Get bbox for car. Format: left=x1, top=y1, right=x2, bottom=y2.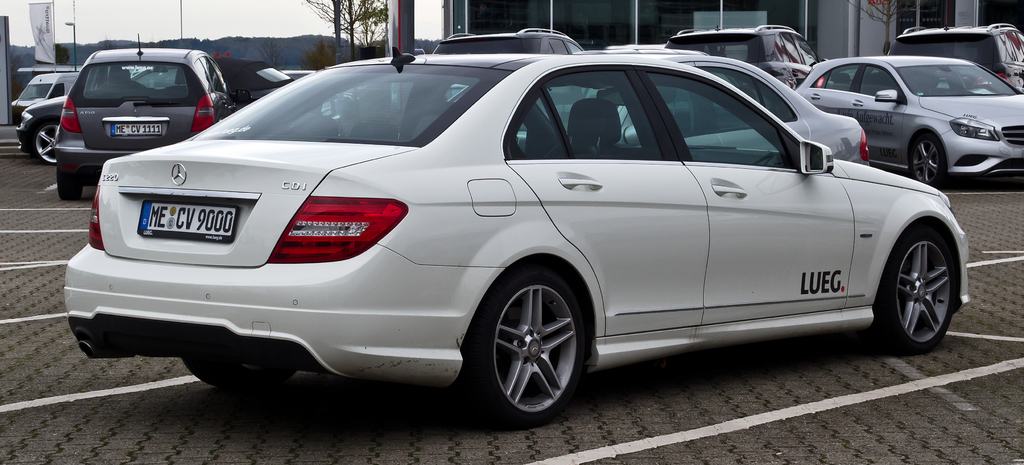
left=19, top=96, right=70, bottom=164.
